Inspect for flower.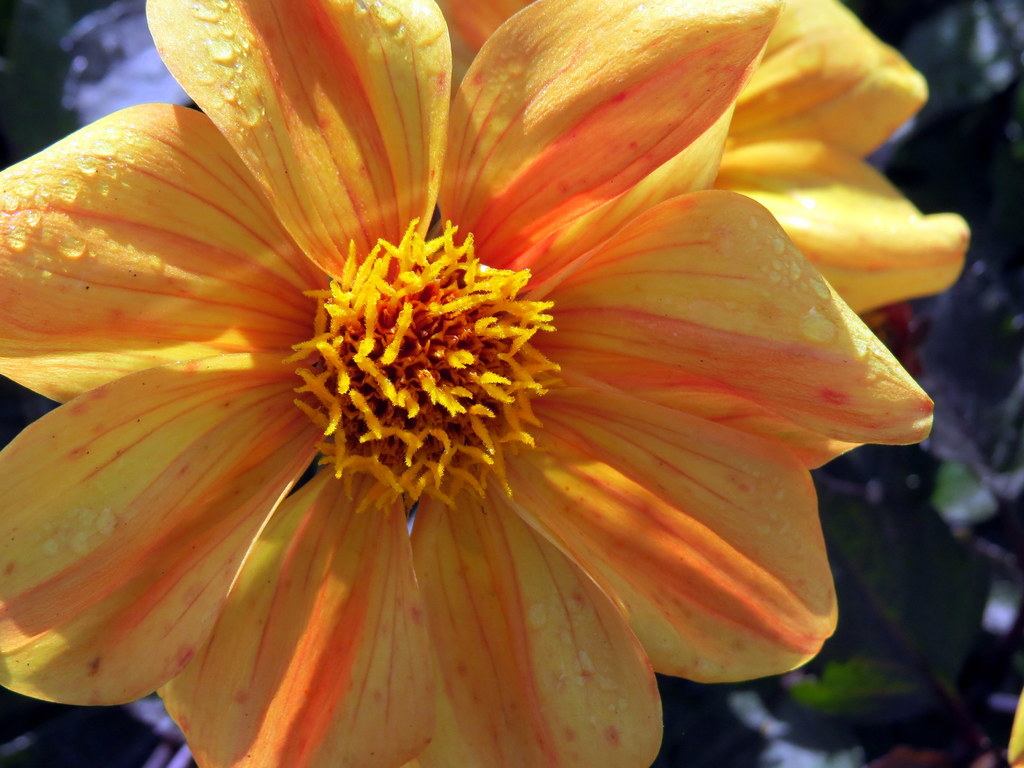
Inspection: BBox(0, 0, 935, 767).
